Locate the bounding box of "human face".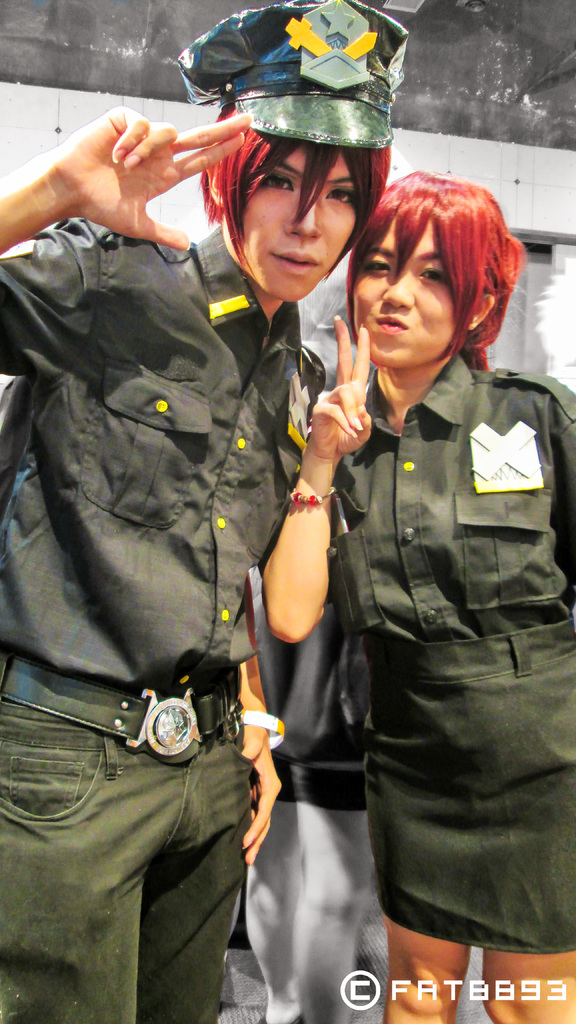
Bounding box: {"x1": 350, "y1": 221, "x2": 455, "y2": 370}.
